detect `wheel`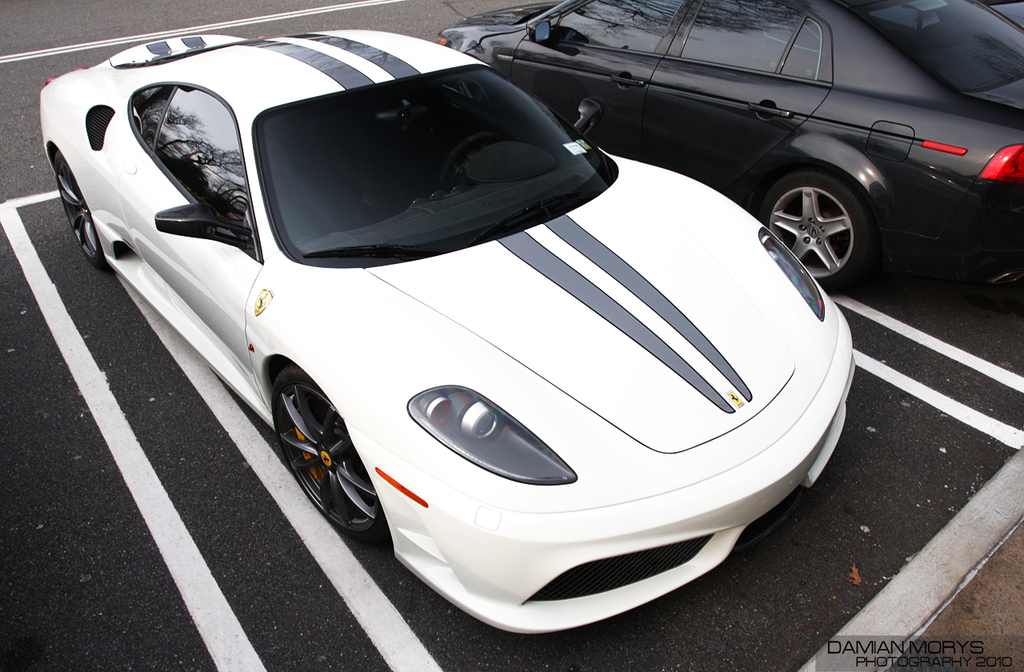
box=[269, 367, 386, 542]
